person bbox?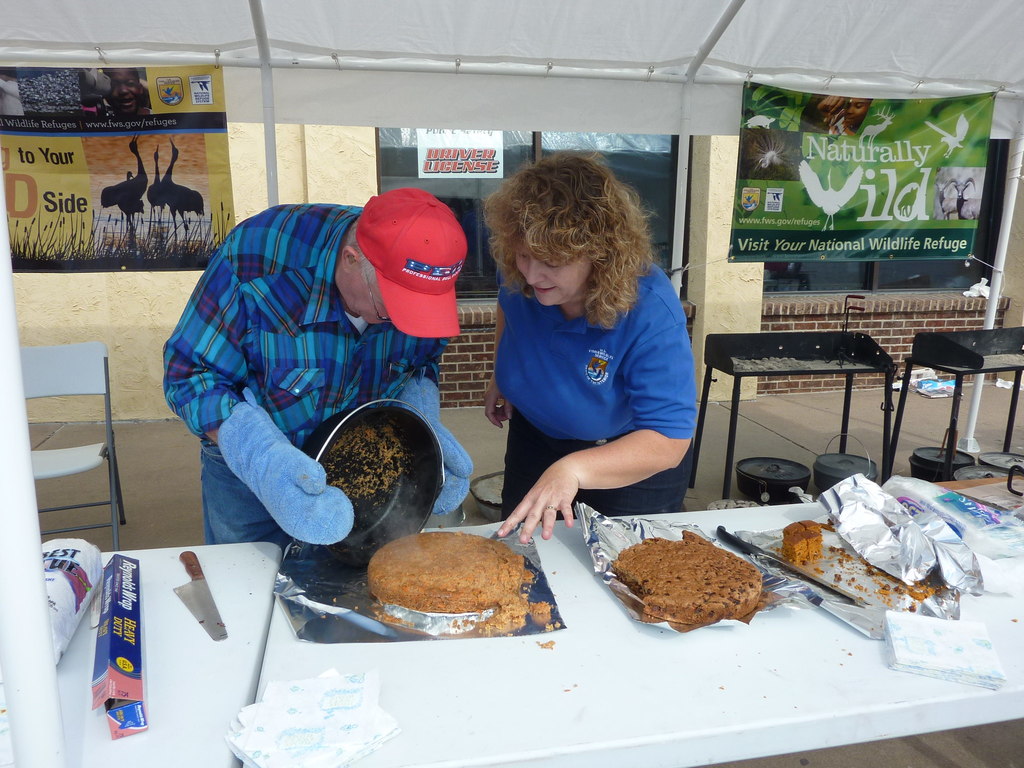
x1=478 y1=148 x2=699 y2=545
